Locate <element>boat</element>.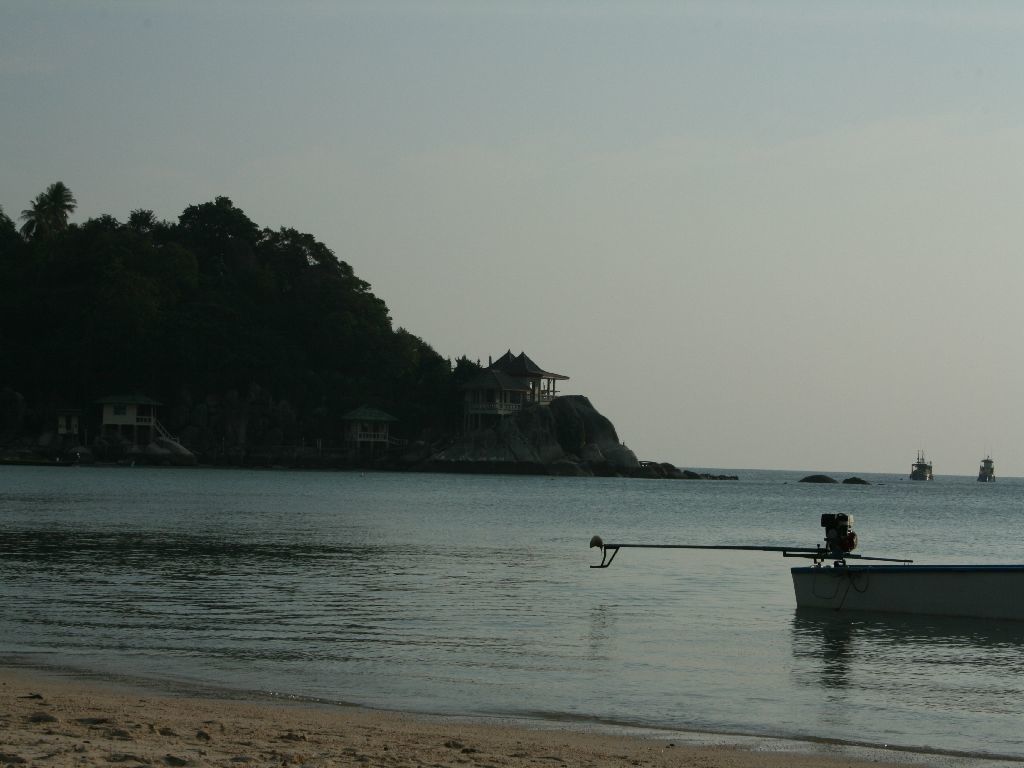
Bounding box: <box>781,526,1017,639</box>.
